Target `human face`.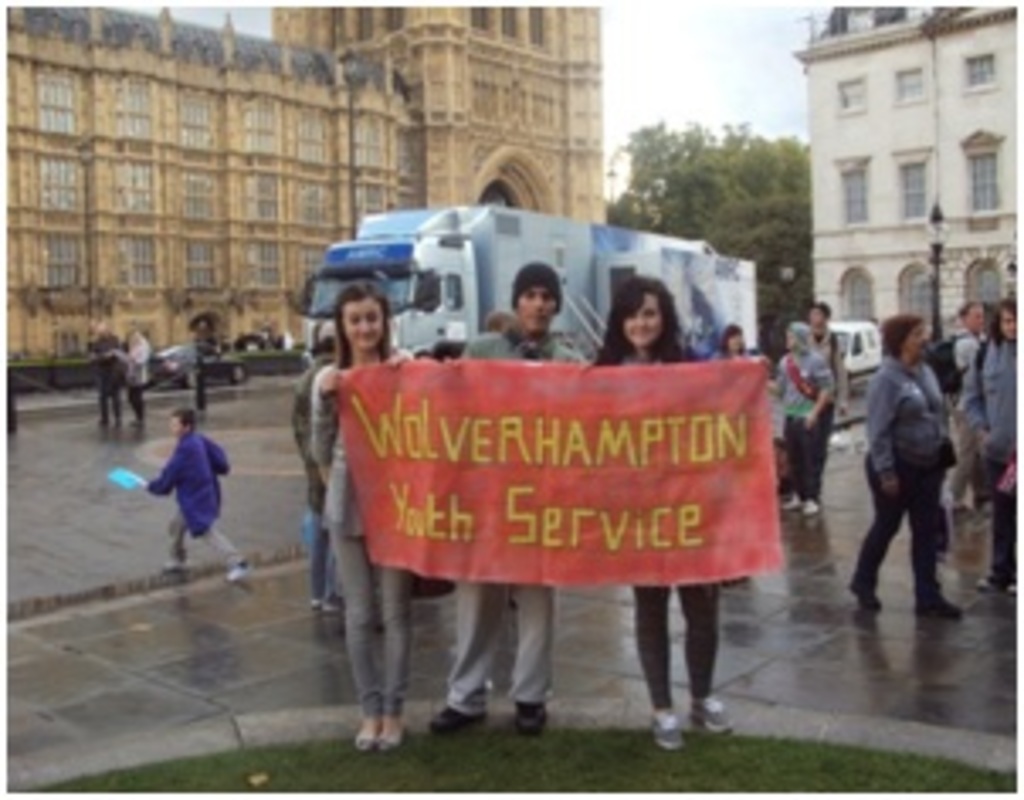
Target region: bbox=[621, 292, 671, 353].
